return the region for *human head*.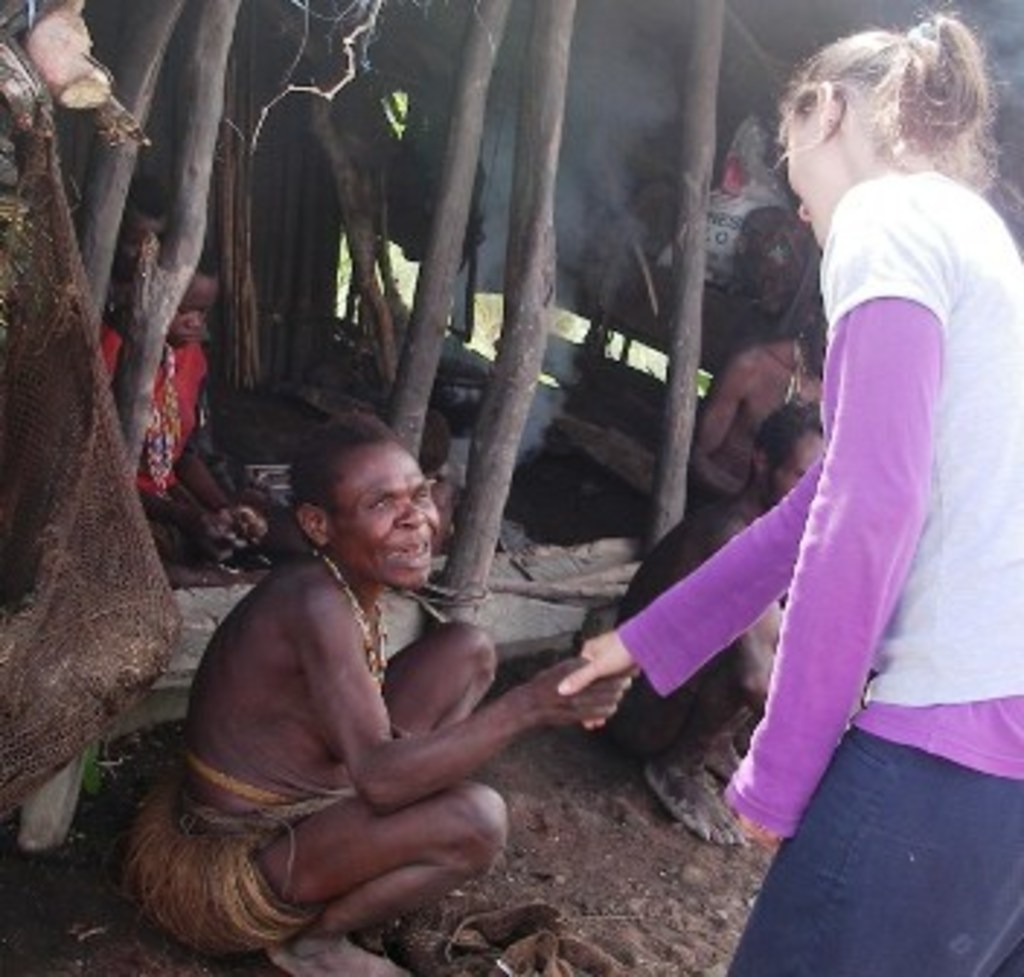
box=[160, 250, 224, 352].
